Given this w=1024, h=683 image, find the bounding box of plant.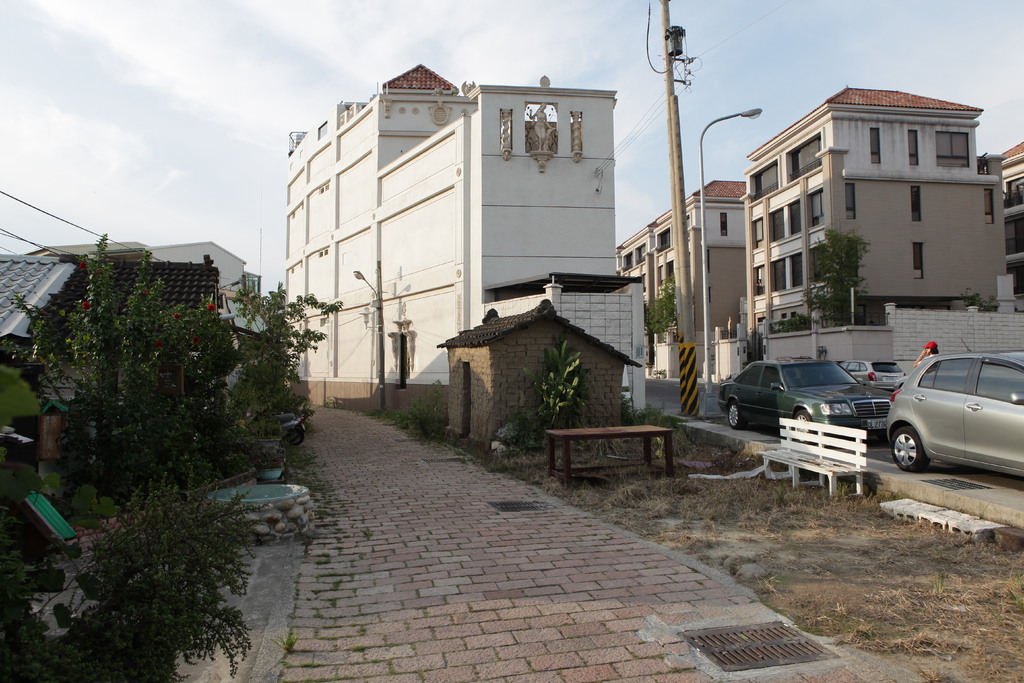
{"x1": 360, "y1": 374, "x2": 452, "y2": 448}.
